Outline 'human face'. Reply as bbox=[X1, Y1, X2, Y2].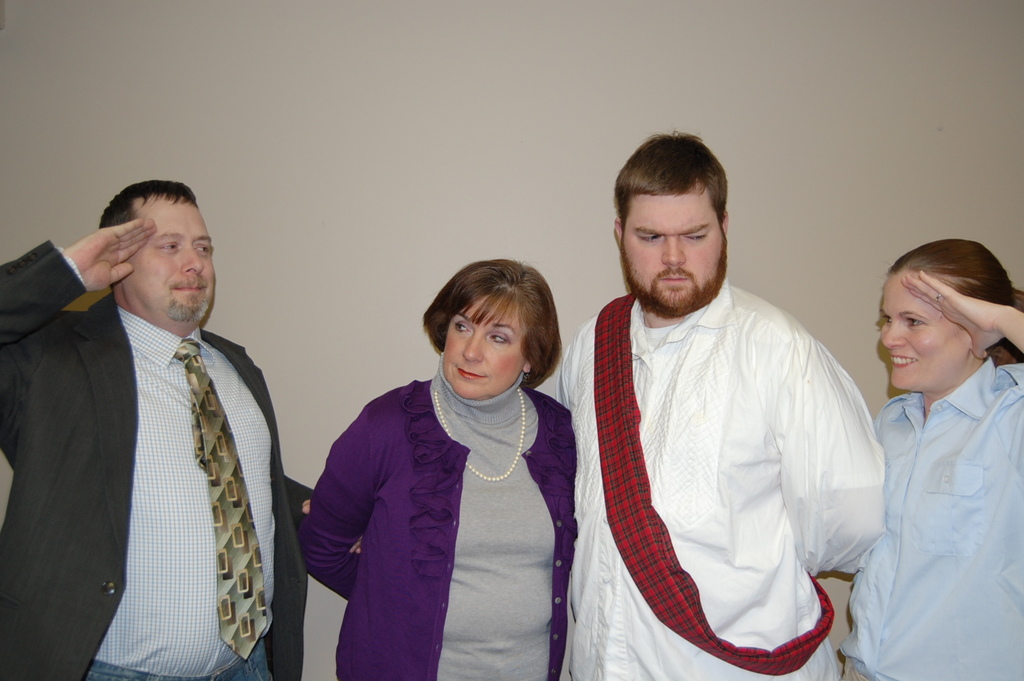
bbox=[443, 293, 534, 396].
